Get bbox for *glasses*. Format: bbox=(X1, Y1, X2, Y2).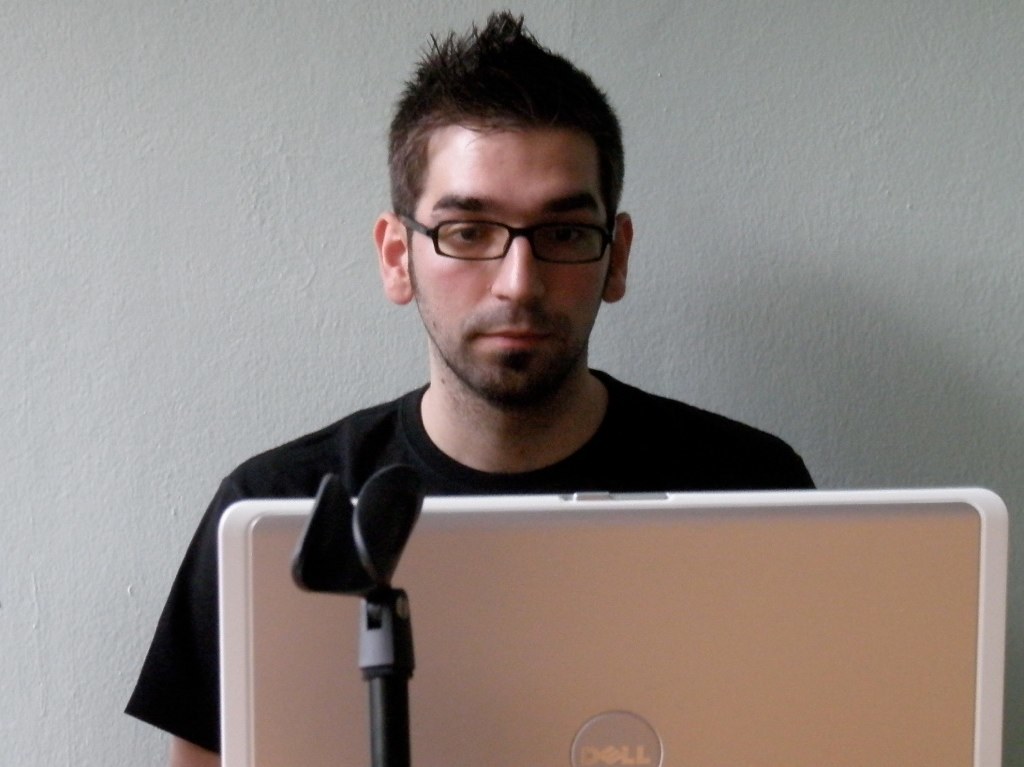
bbox=(378, 191, 625, 273).
